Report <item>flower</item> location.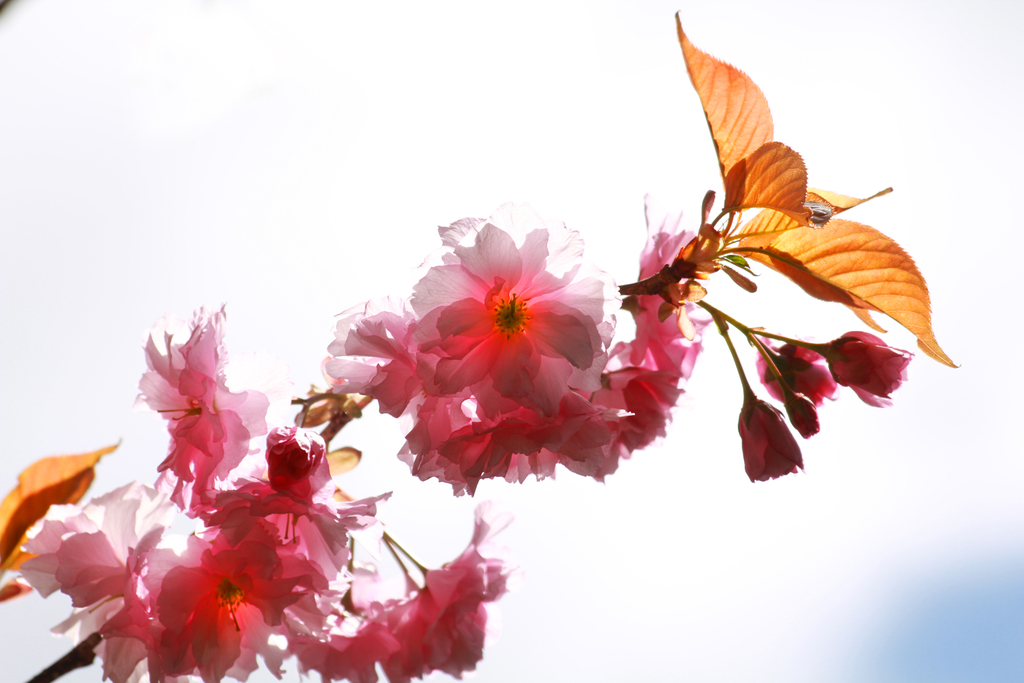
Report: (614,195,716,386).
